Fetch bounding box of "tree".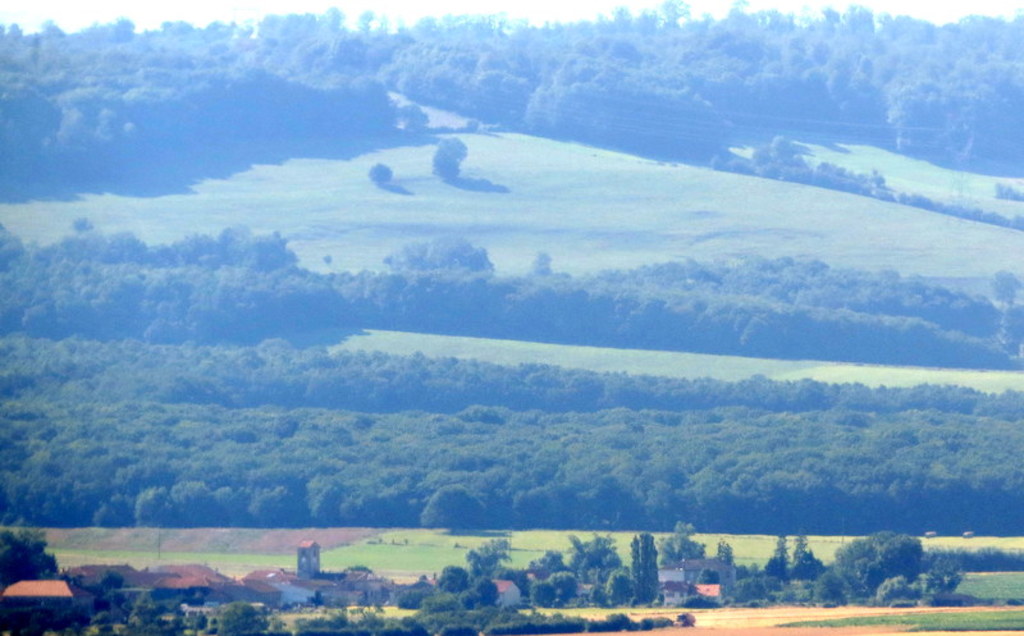
Bbox: left=369, top=161, right=394, bottom=184.
